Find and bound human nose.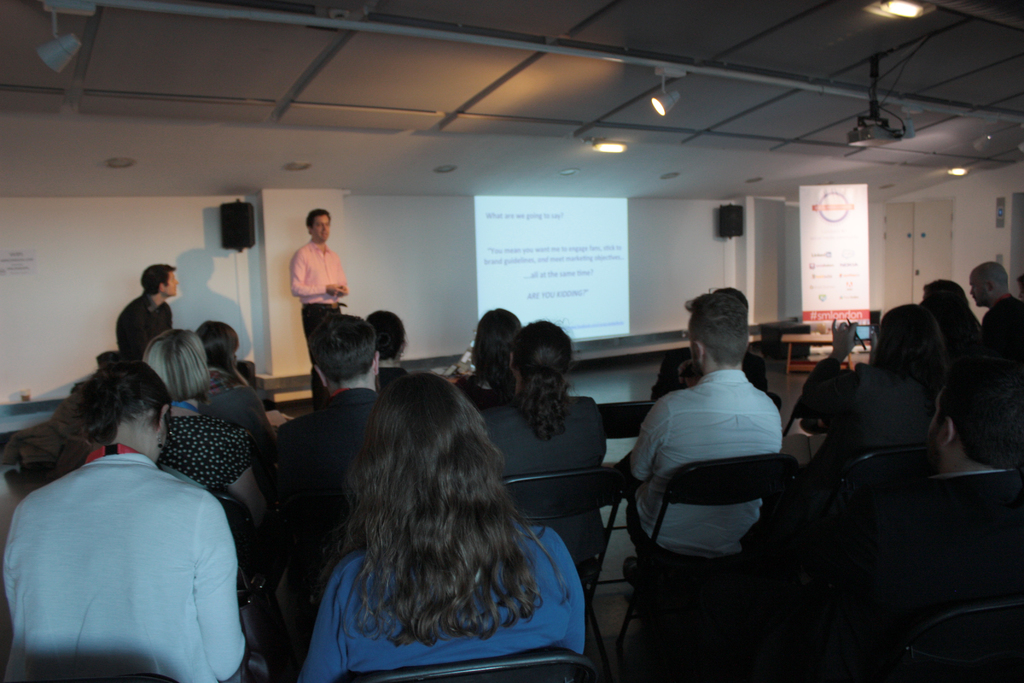
Bound: bbox=(968, 286, 973, 295).
